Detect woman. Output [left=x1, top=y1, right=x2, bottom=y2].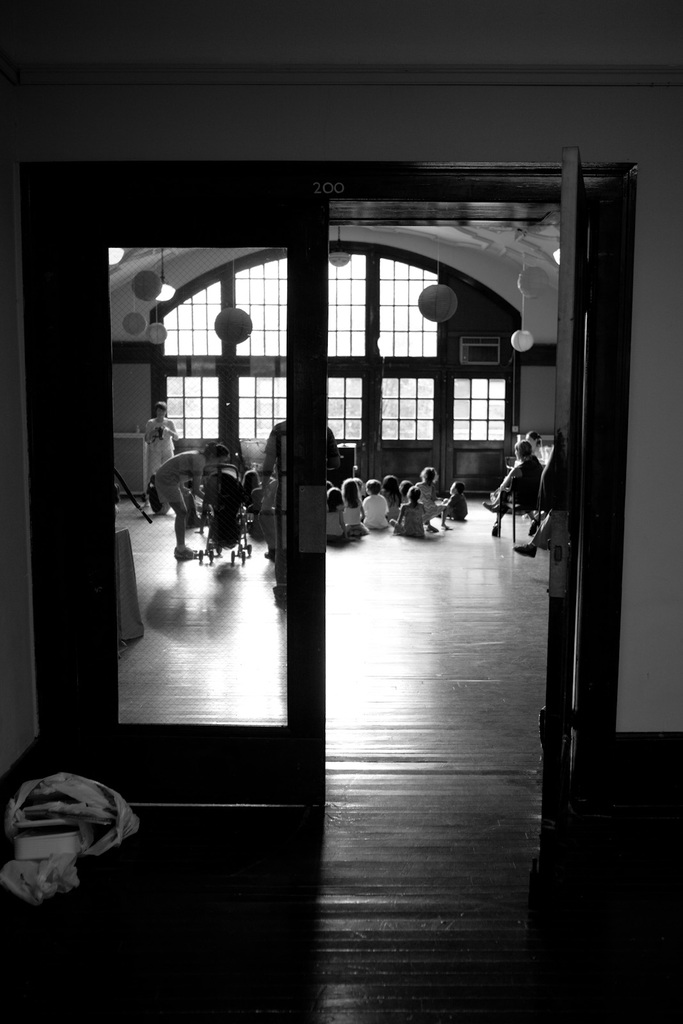
[left=485, top=441, right=542, bottom=534].
